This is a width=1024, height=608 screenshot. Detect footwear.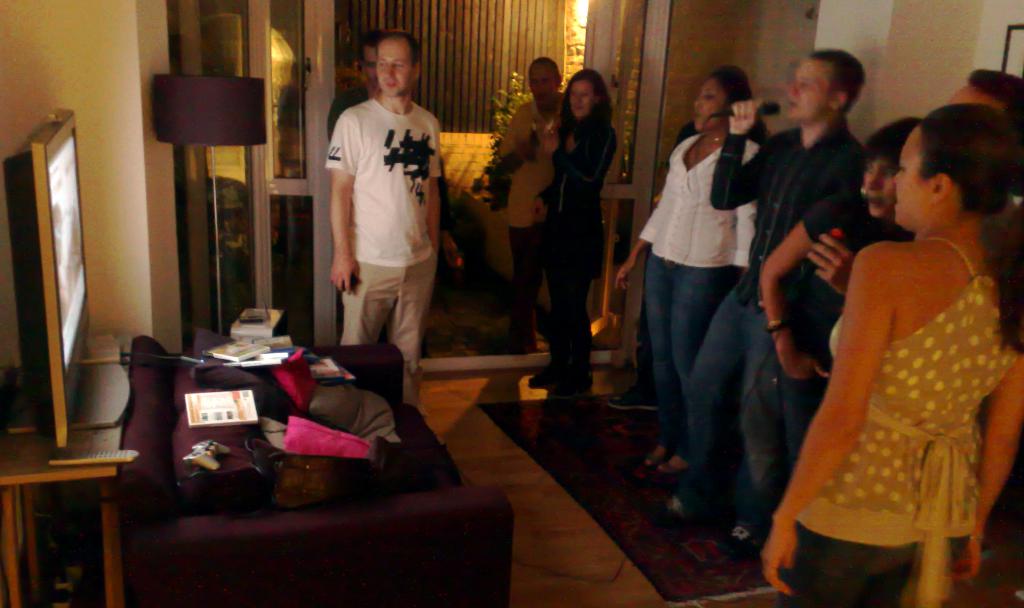
655,497,704,522.
